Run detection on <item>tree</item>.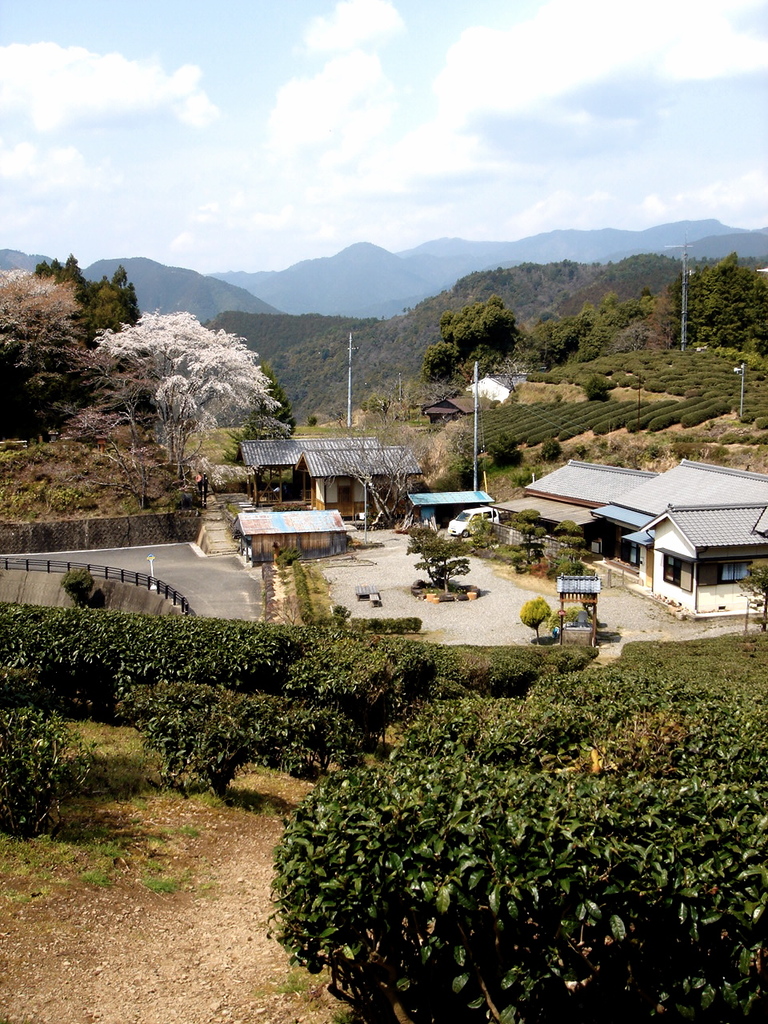
Result: x1=565, y1=266, x2=574, y2=282.
